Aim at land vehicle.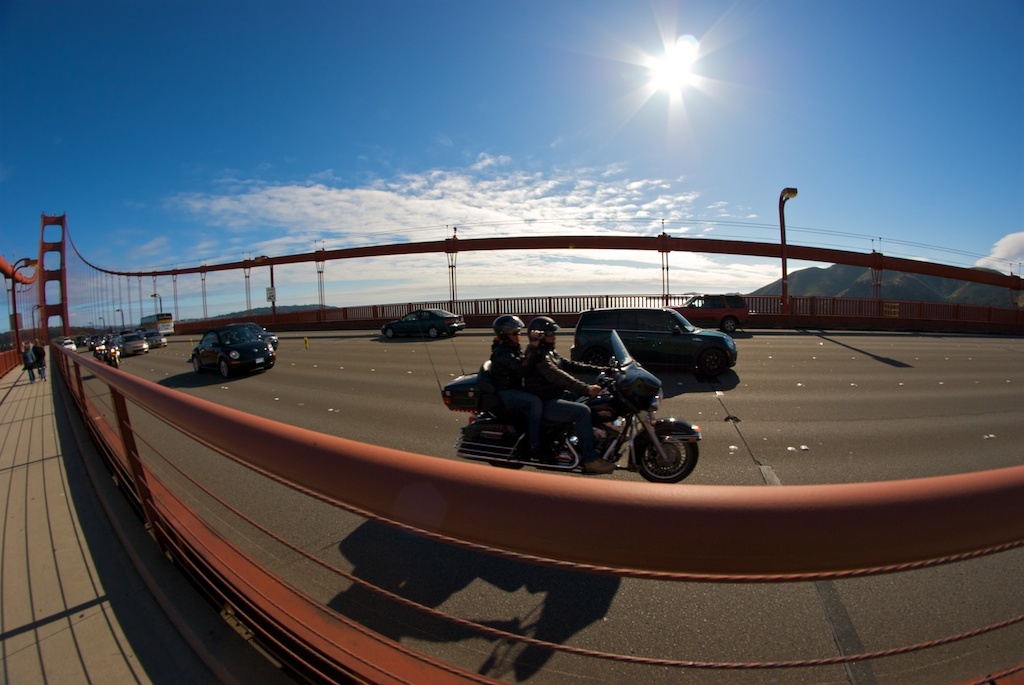
Aimed at detection(567, 303, 740, 386).
